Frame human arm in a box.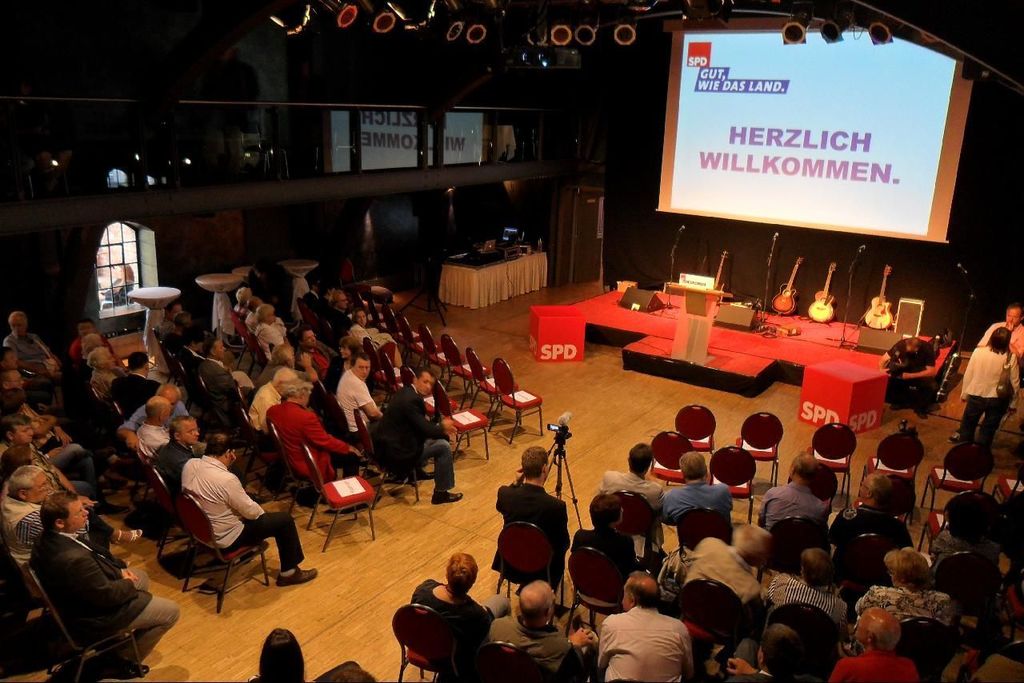
pyautogui.locateOnScreen(79, 497, 93, 505).
